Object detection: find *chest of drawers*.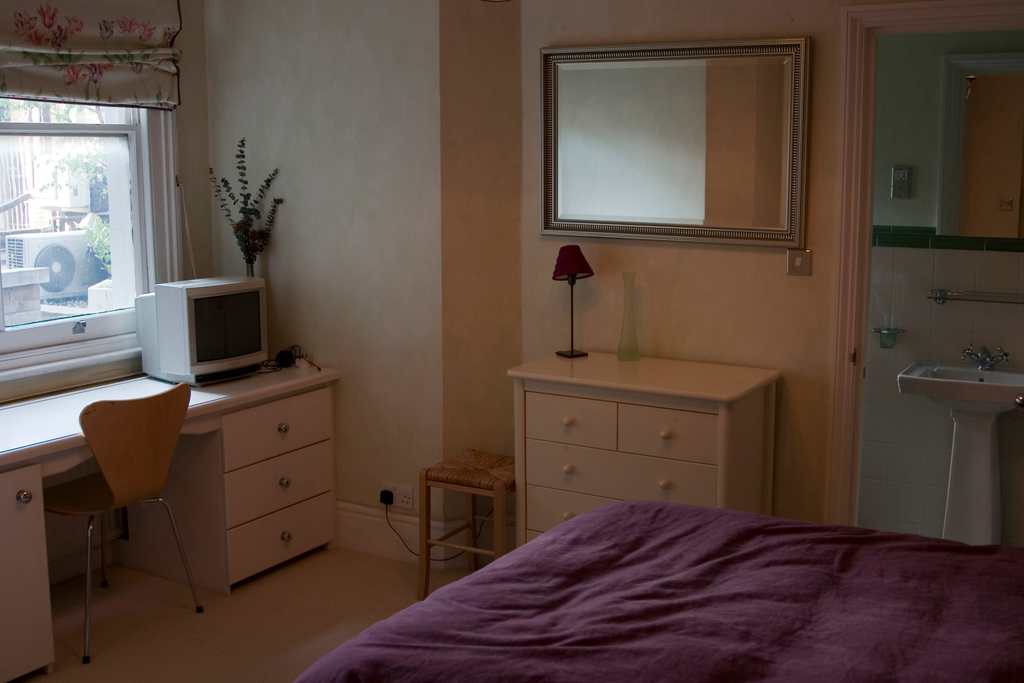
[107, 385, 338, 597].
